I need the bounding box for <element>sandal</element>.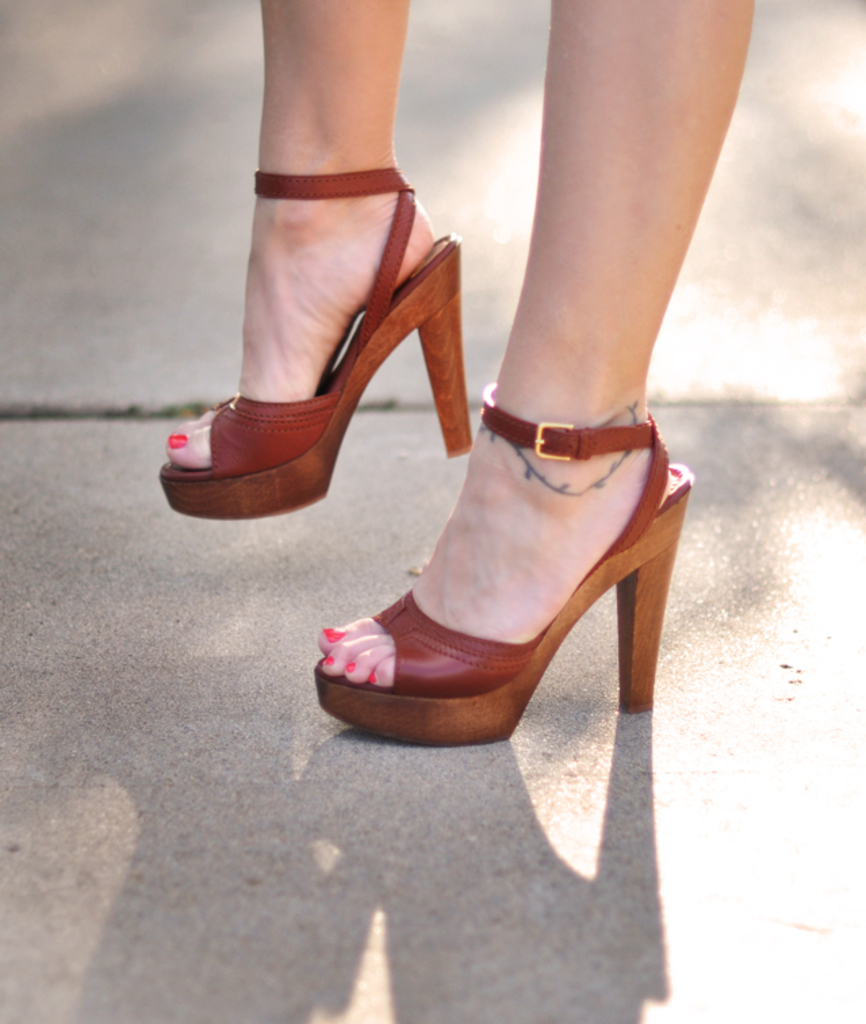
Here it is: x1=336 y1=299 x2=675 y2=741.
